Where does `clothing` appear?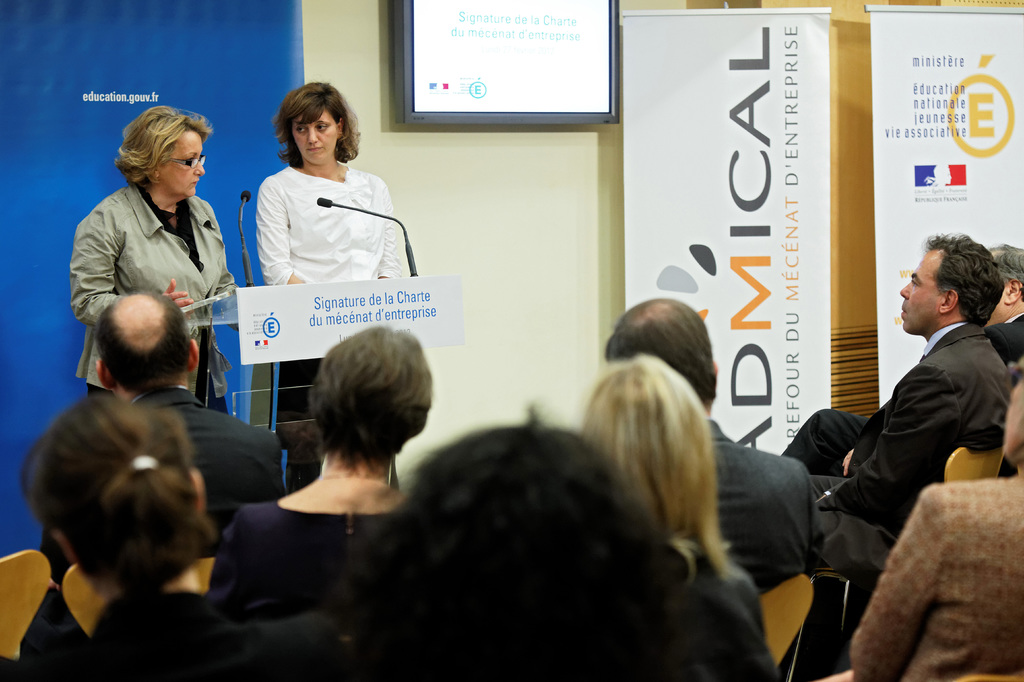
Appears at 848 473 1023 681.
